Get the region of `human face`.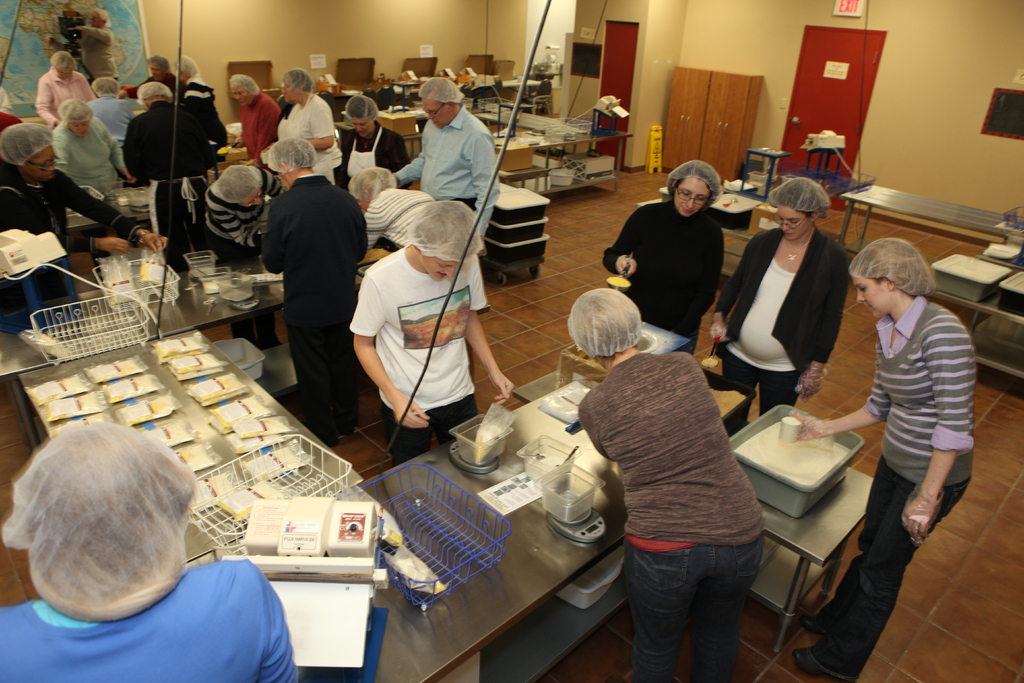
detection(422, 250, 457, 281).
